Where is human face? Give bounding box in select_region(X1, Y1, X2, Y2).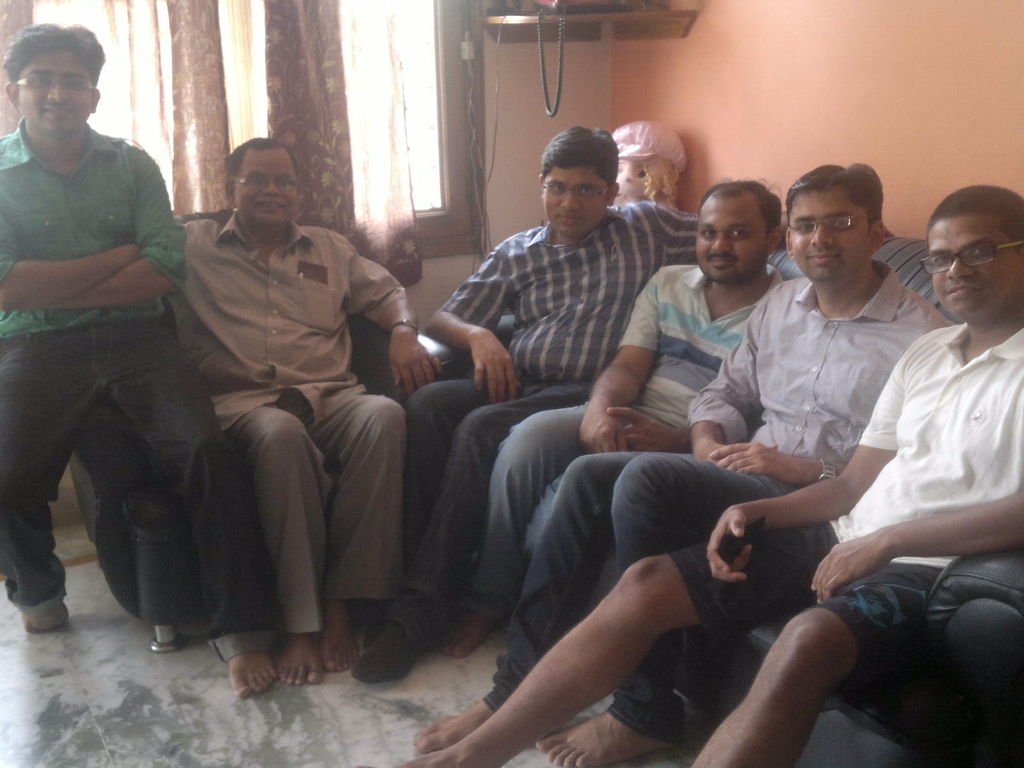
select_region(695, 203, 769, 282).
